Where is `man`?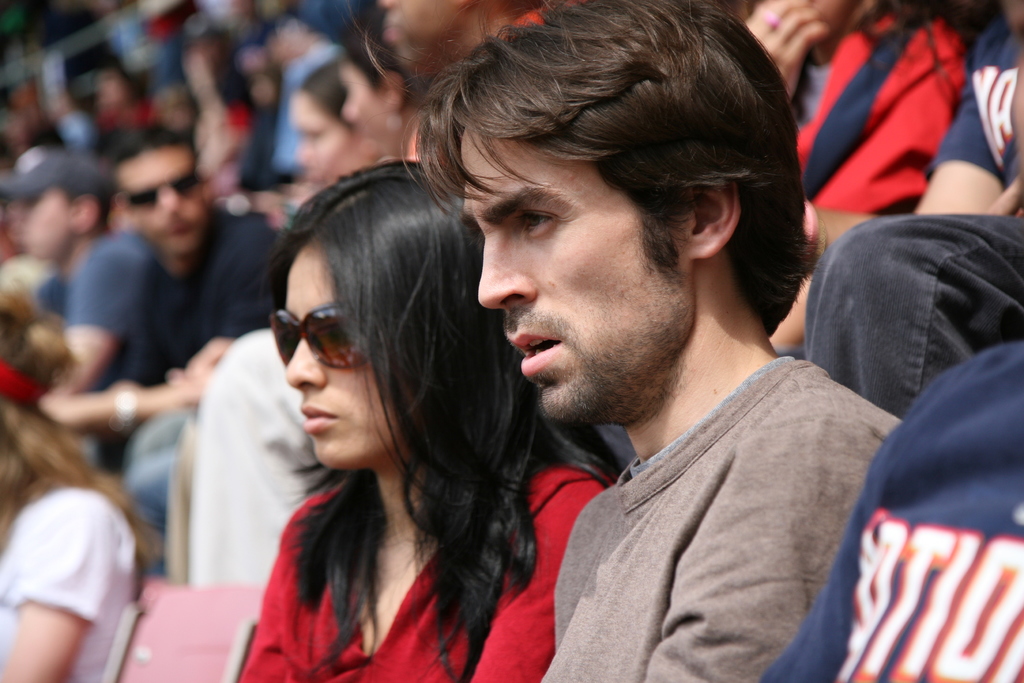
detection(44, 131, 280, 580).
